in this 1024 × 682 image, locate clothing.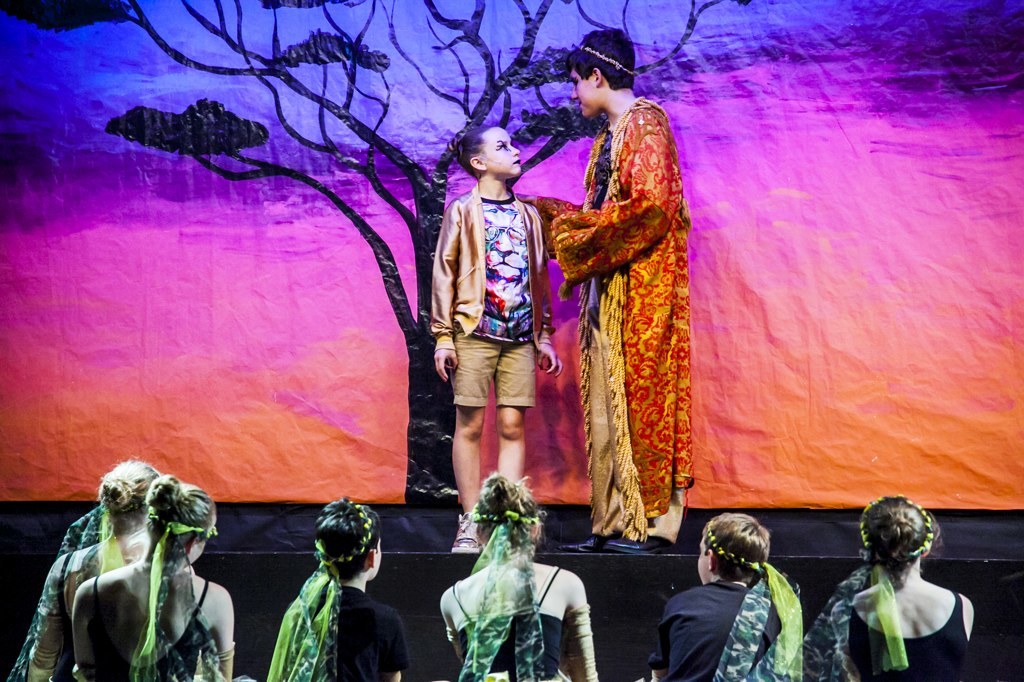
Bounding box: l=425, t=564, r=590, b=681.
